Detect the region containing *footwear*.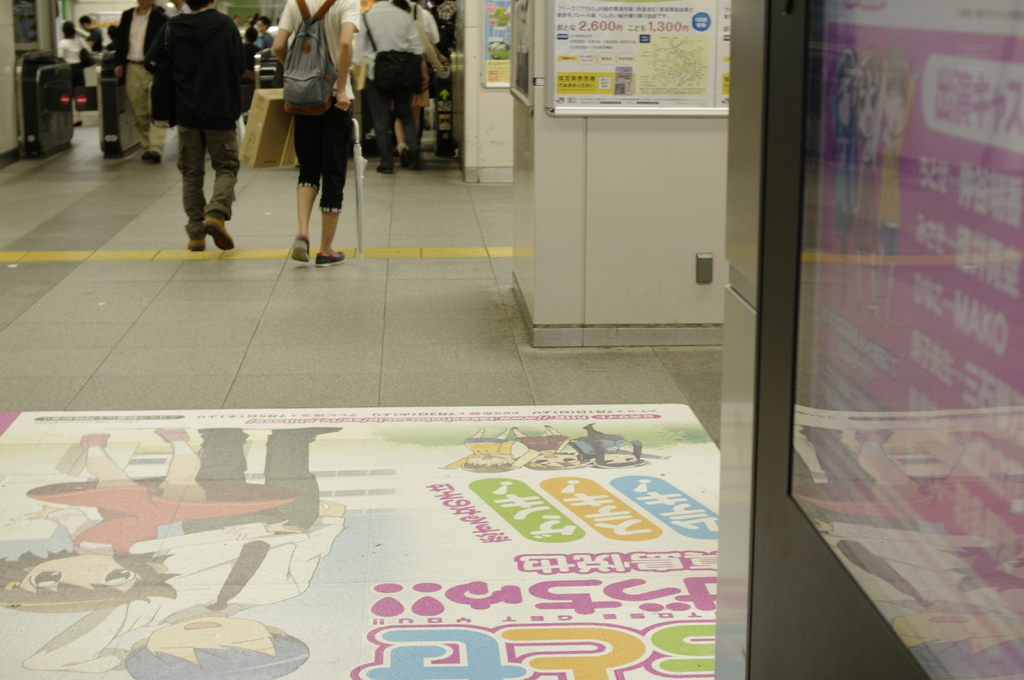
region(274, 427, 342, 439).
